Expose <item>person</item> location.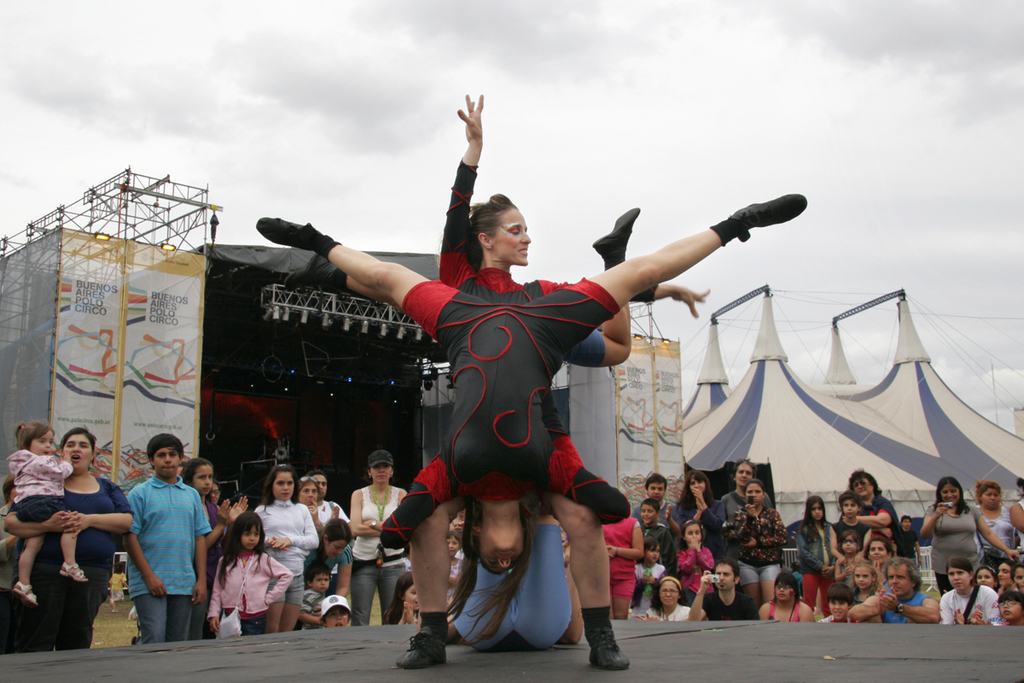
Exposed at bbox=(719, 458, 782, 518).
